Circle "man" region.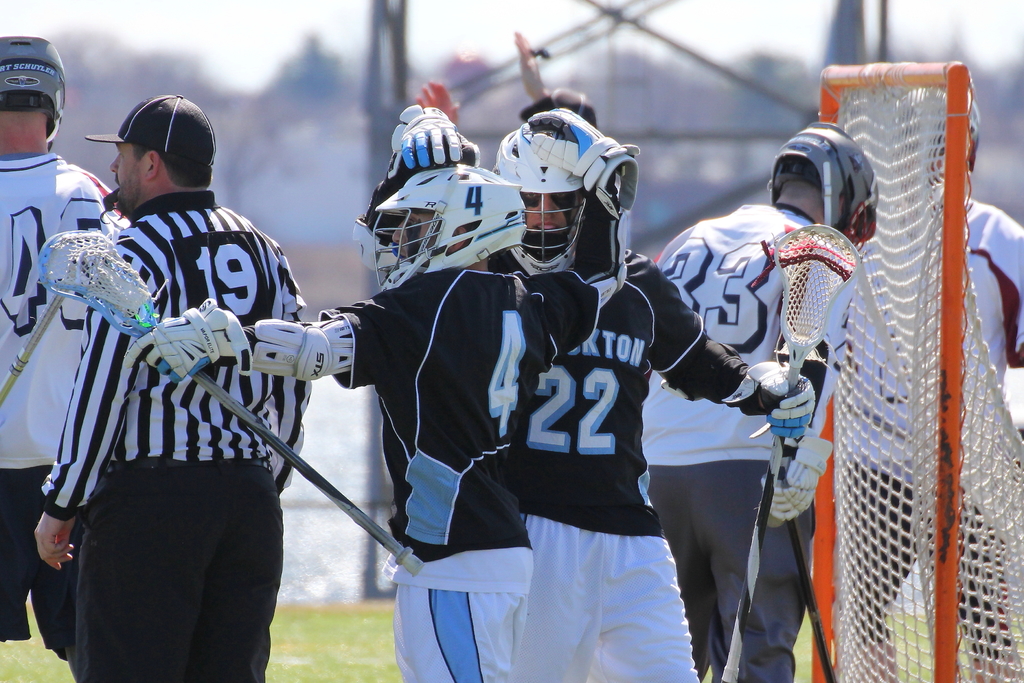
Region: Rect(819, 84, 1023, 682).
